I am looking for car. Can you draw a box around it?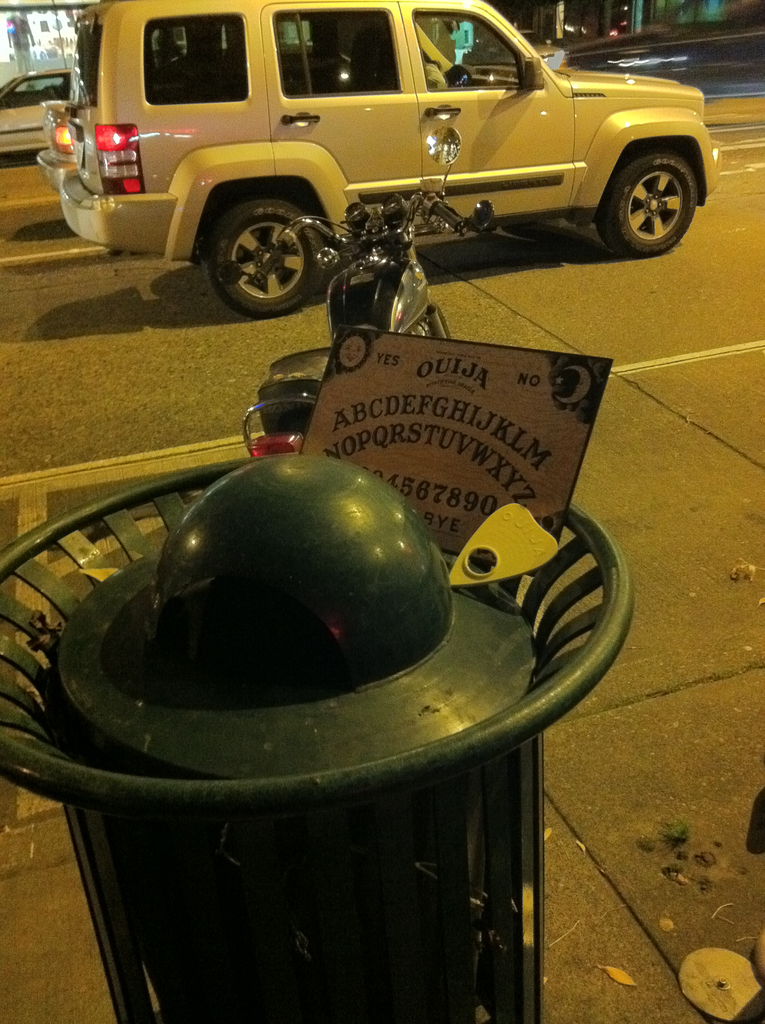
Sure, the bounding box is box(0, 67, 72, 154).
